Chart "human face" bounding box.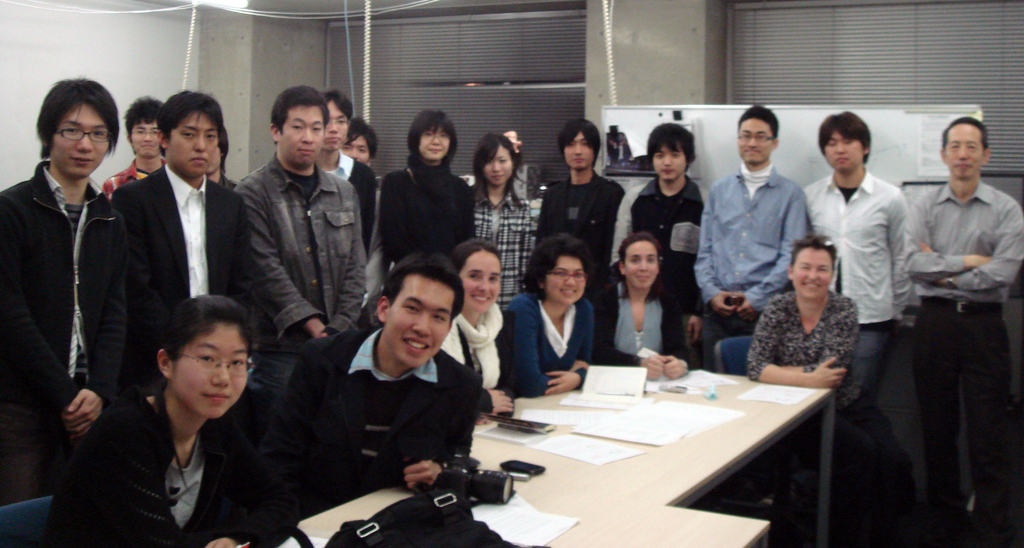
Charted: region(165, 108, 218, 179).
